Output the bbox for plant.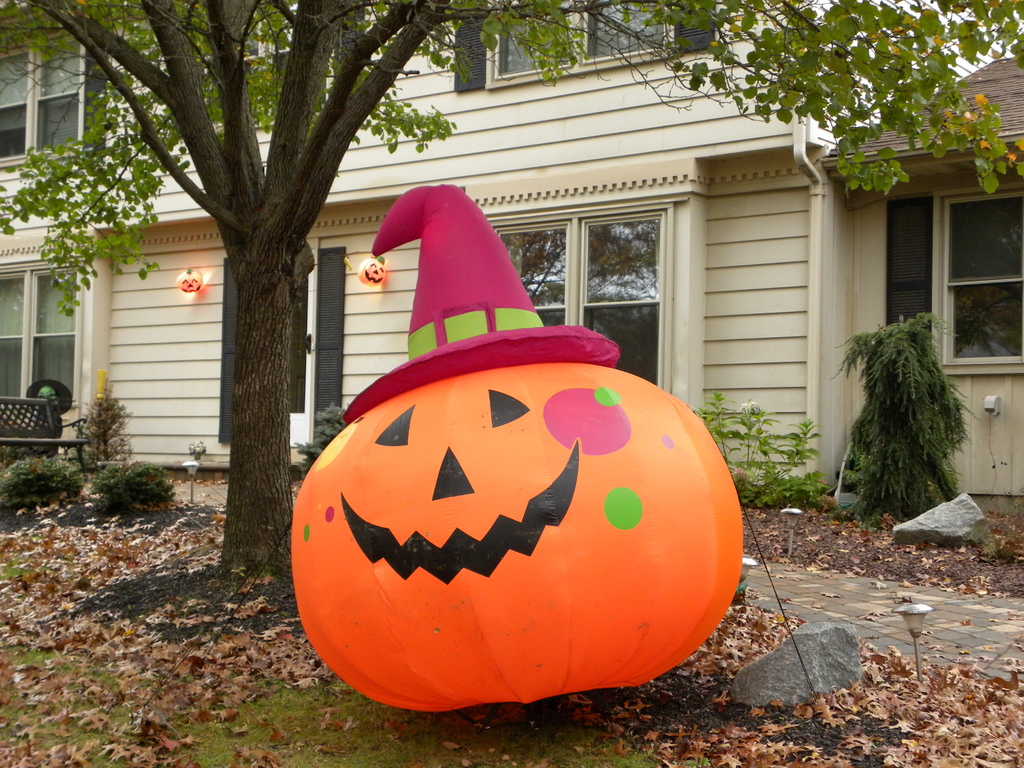
pyautogui.locateOnScreen(700, 392, 829, 520).
